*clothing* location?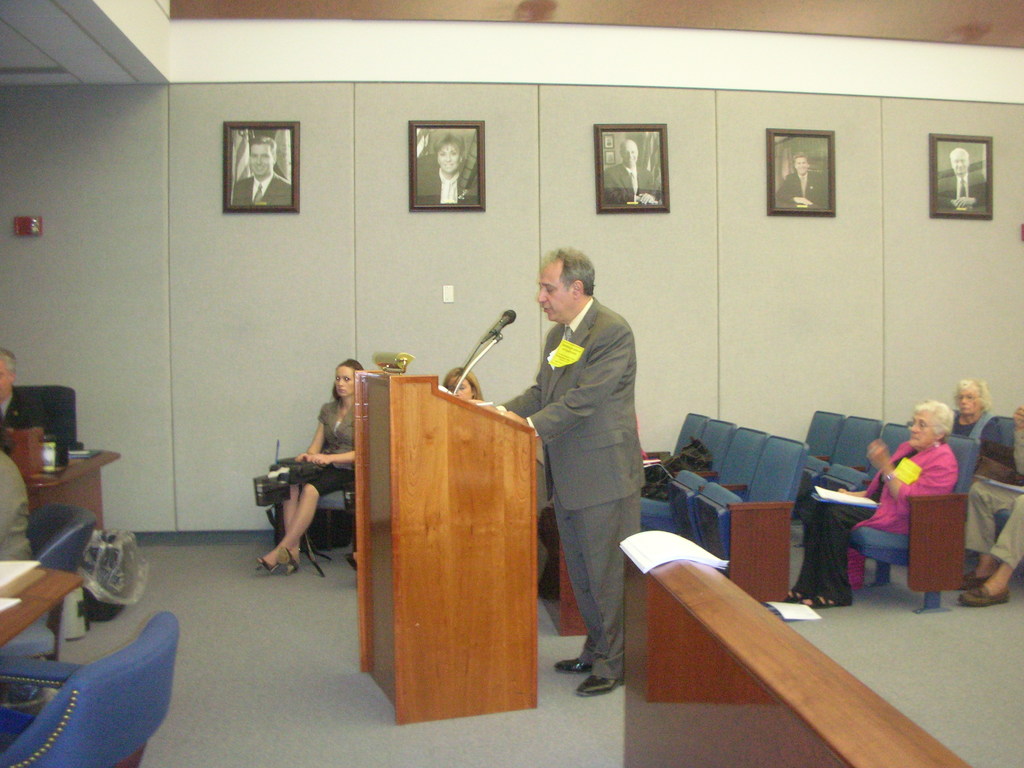
BBox(948, 408, 988, 446)
